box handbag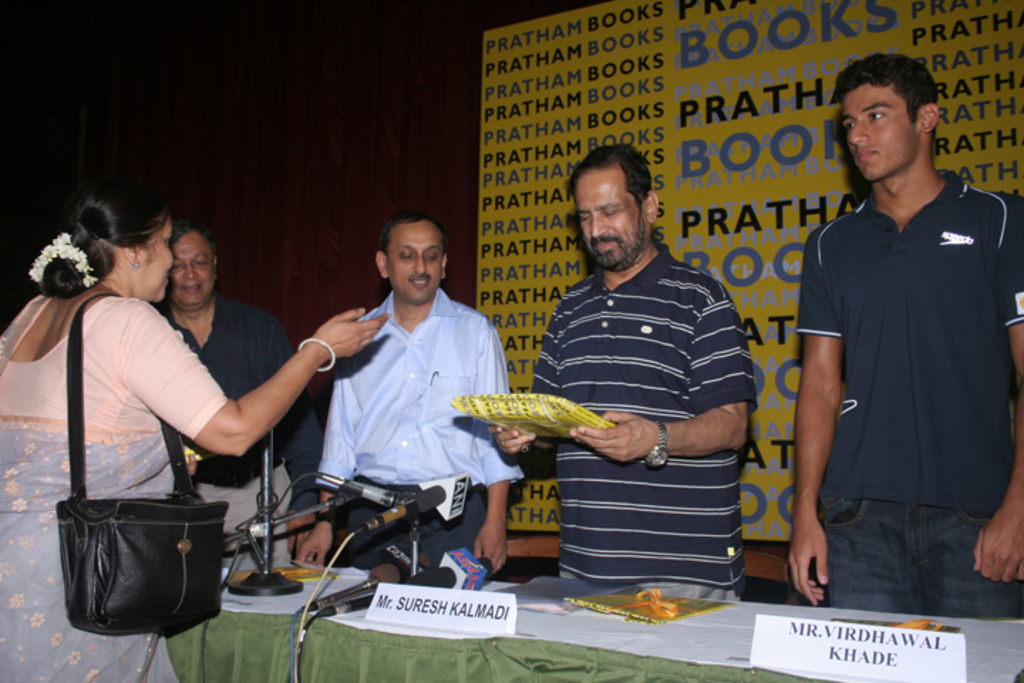
rect(53, 292, 230, 635)
